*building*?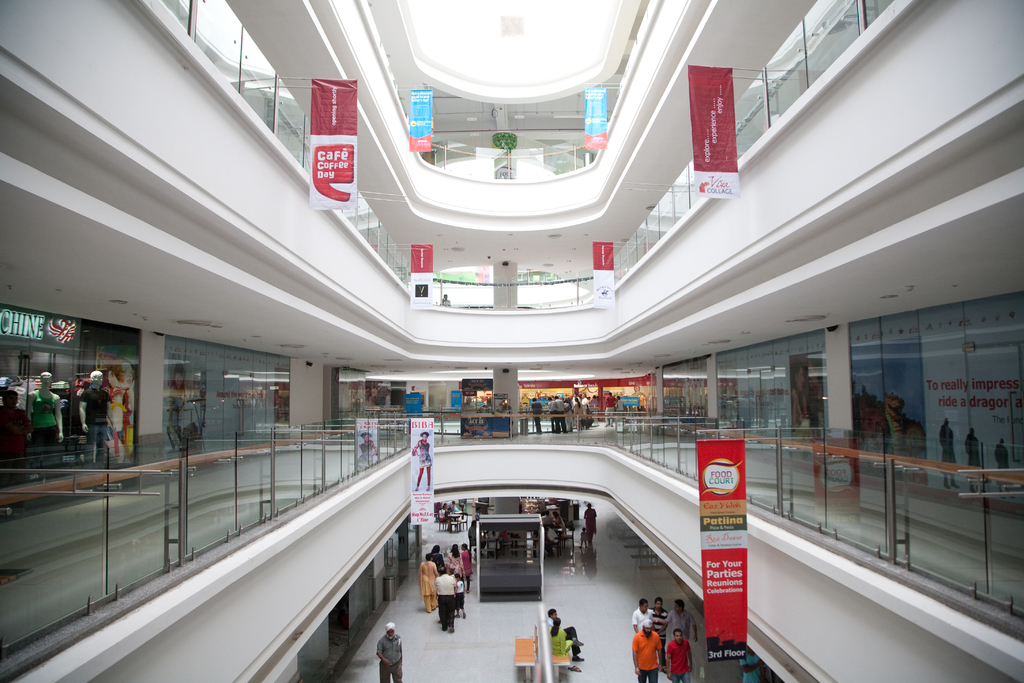
select_region(1, 0, 1023, 682)
